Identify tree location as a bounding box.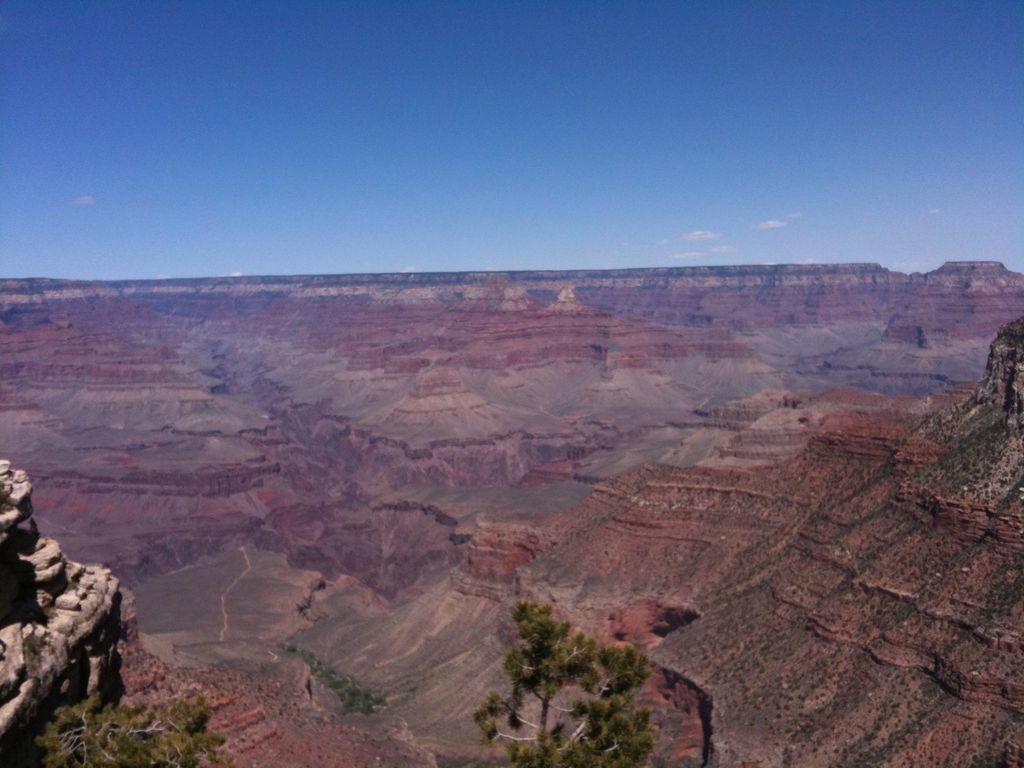
{"left": 472, "top": 586, "right": 693, "bottom": 743}.
